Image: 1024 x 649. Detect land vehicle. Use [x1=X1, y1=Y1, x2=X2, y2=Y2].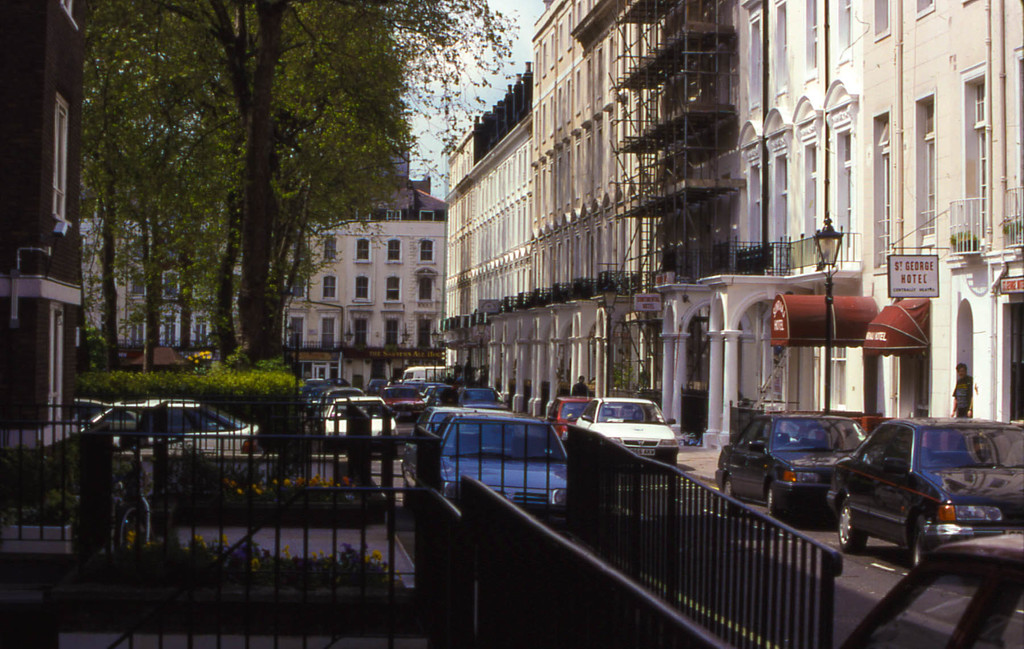
[x1=843, y1=530, x2=1023, y2=648].
